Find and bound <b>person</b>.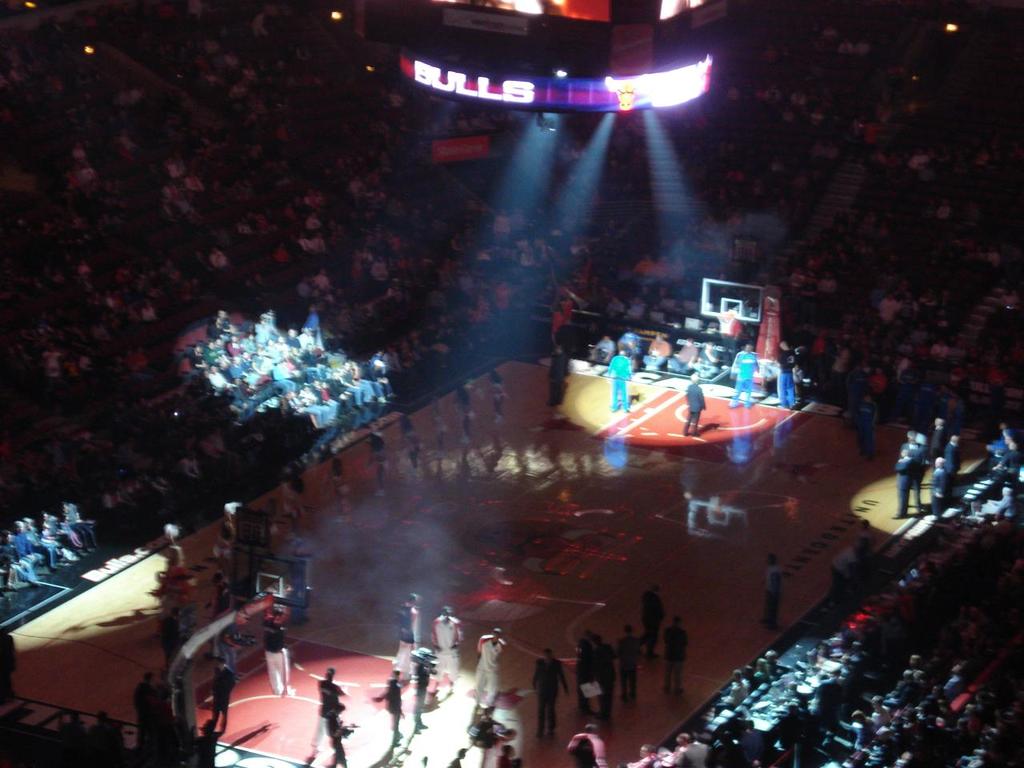
Bound: region(416, 394, 454, 456).
